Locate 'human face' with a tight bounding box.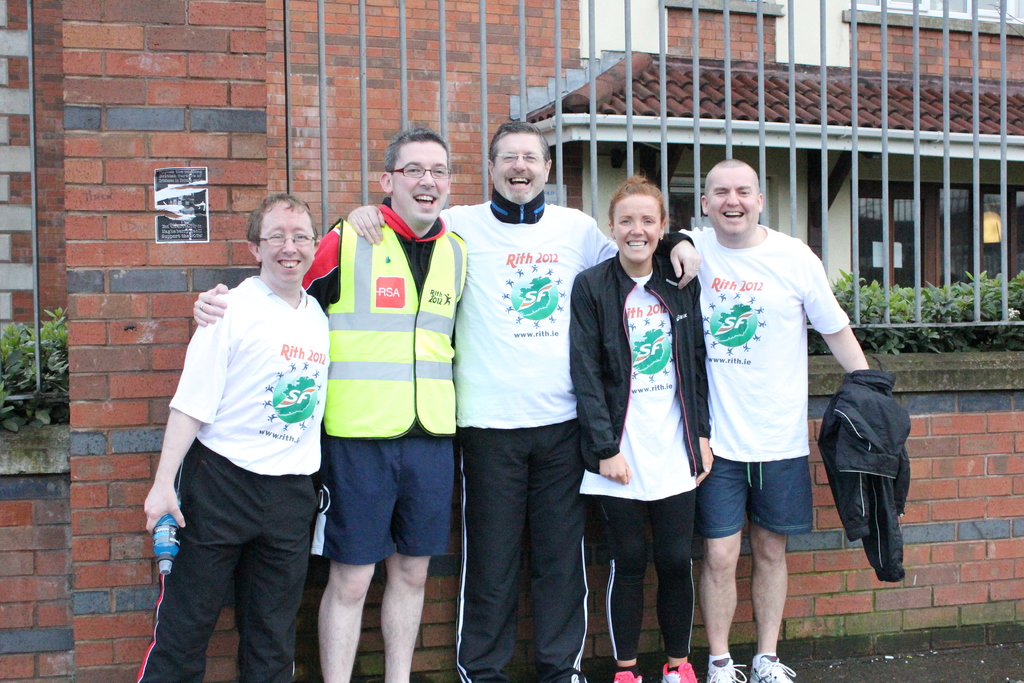
region(611, 192, 662, 264).
